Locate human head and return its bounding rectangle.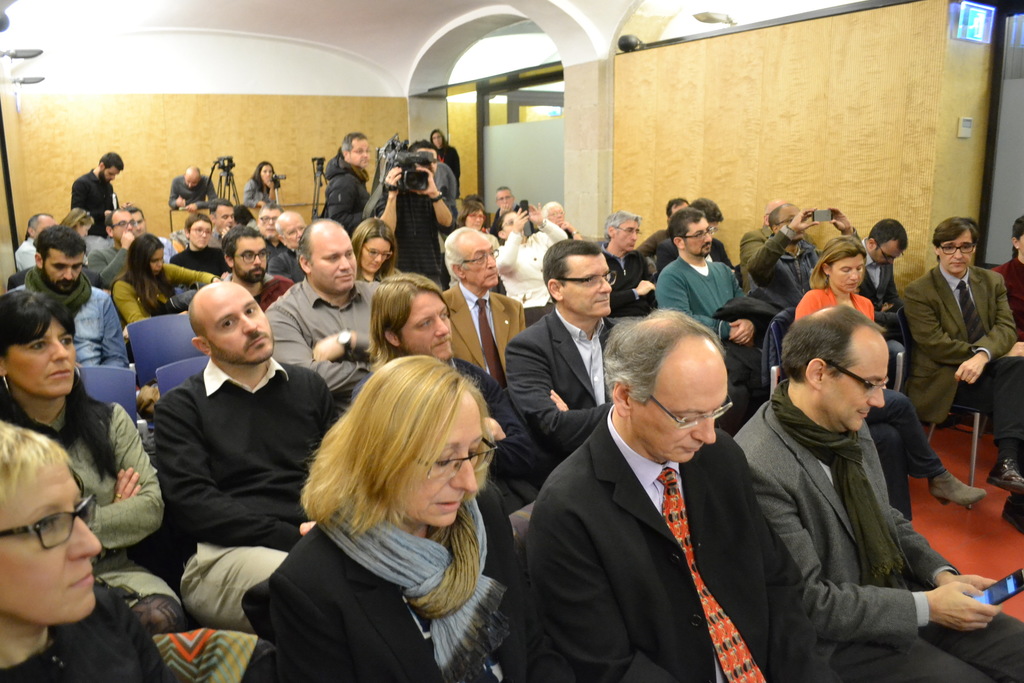
locate(183, 214, 215, 252).
